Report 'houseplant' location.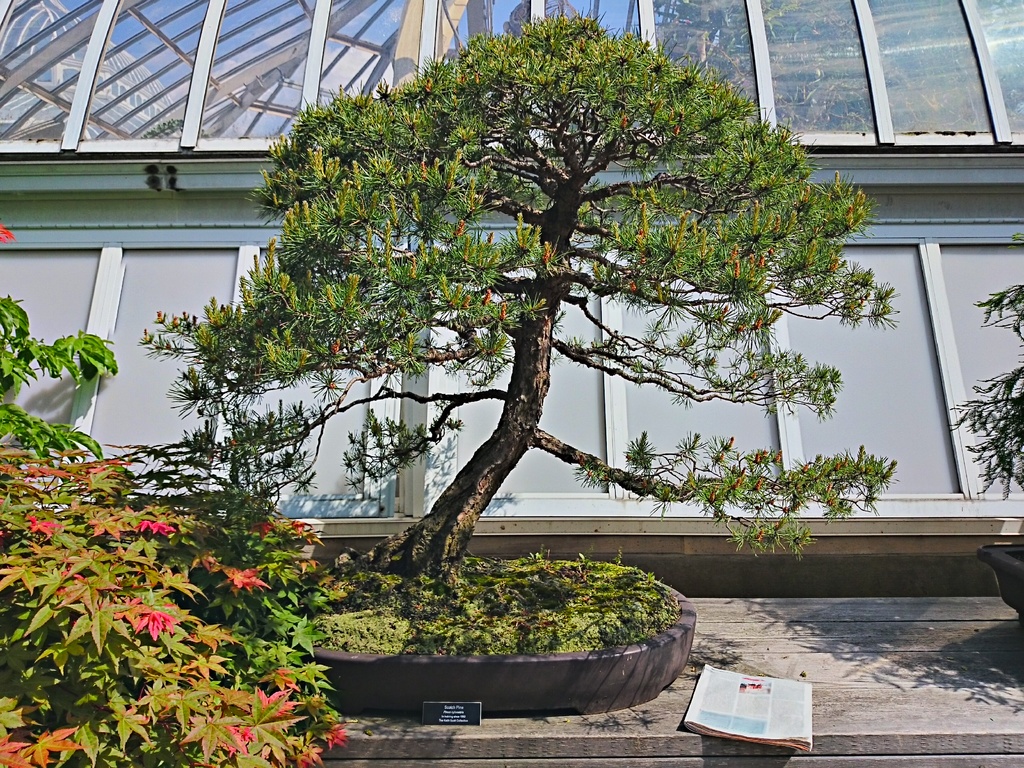
Report: x1=2, y1=309, x2=118, y2=464.
